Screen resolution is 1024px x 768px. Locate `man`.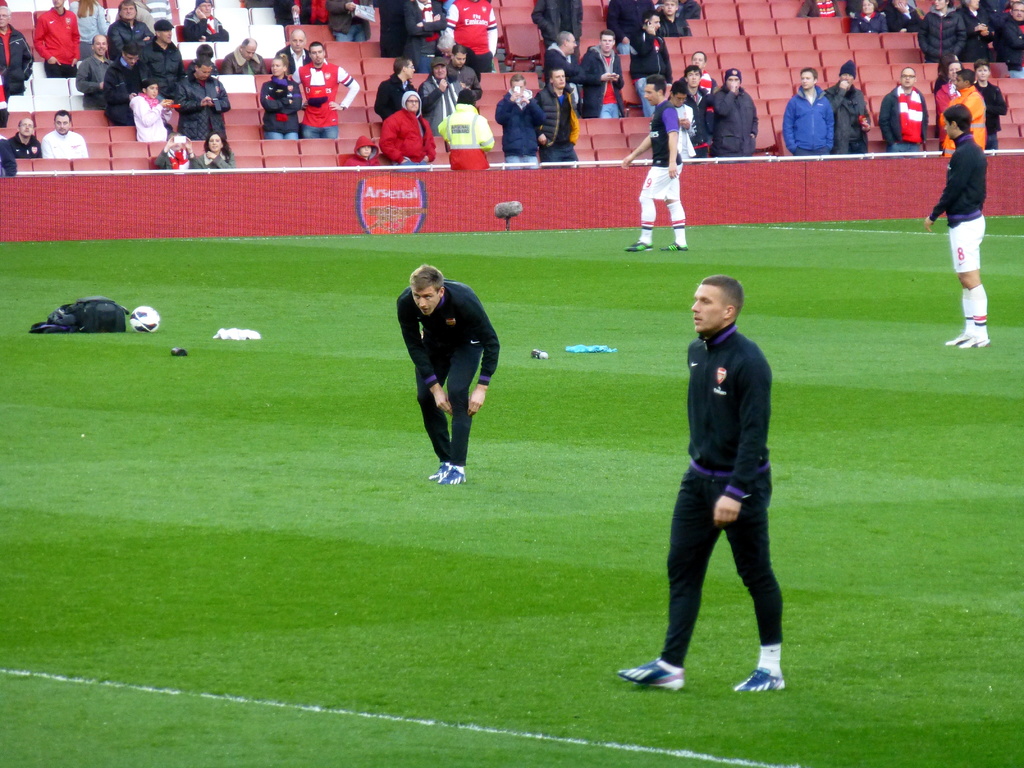
detection(617, 74, 691, 249).
